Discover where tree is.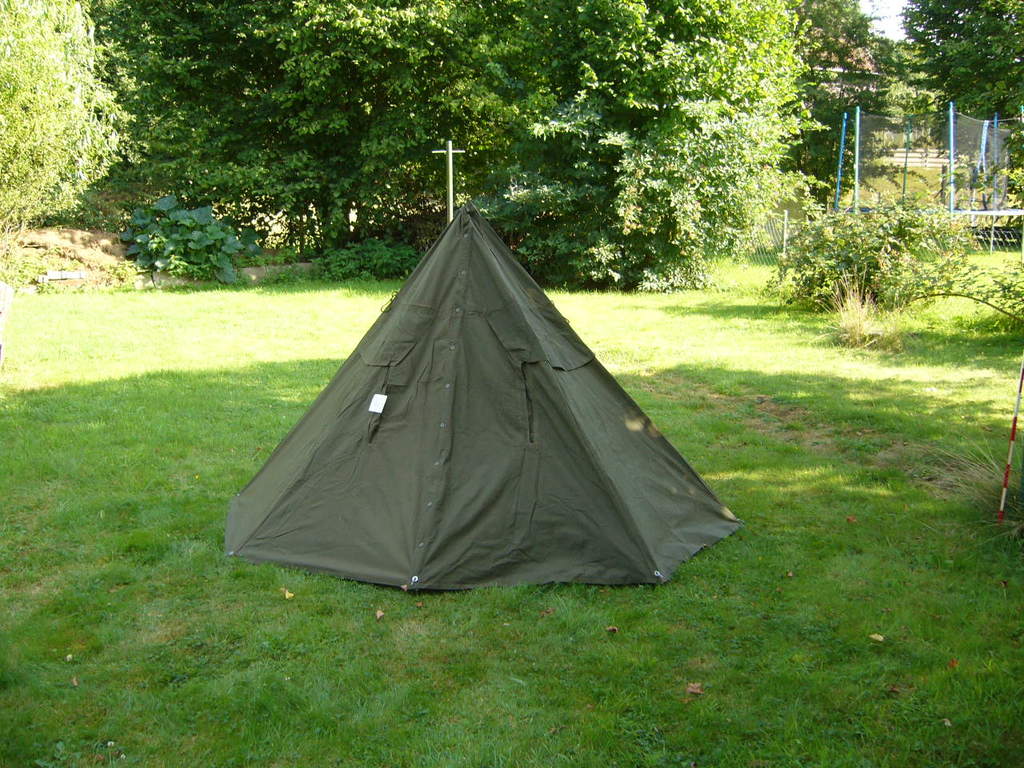
Discovered at 105,0,456,252.
